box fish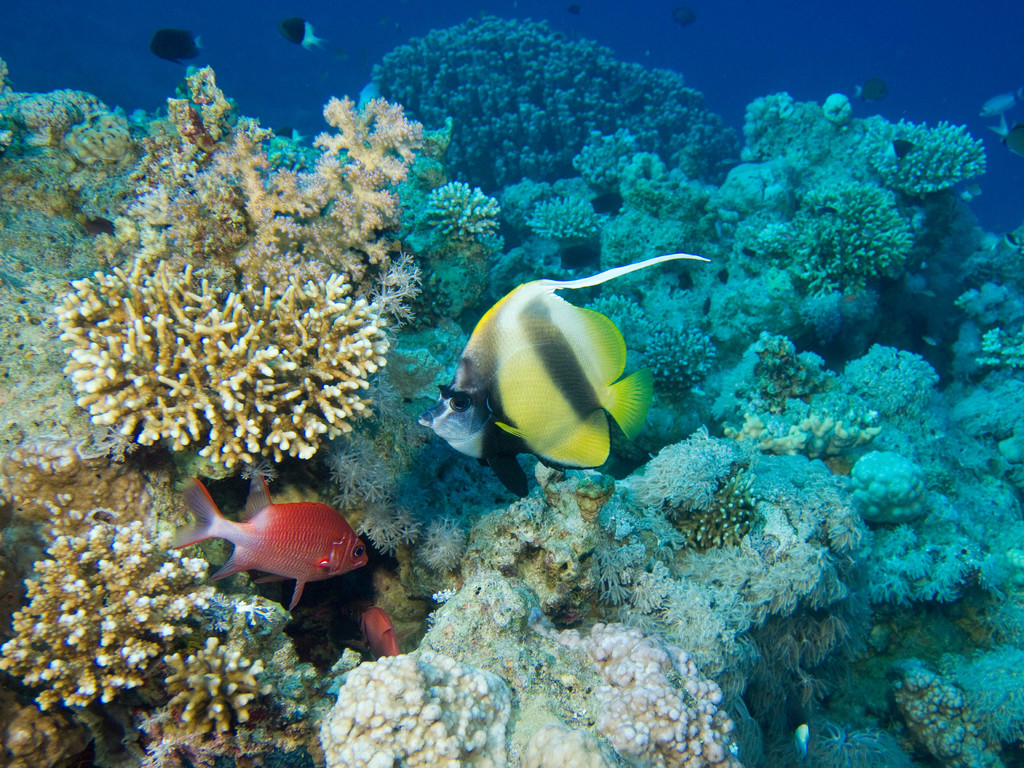
box(276, 16, 329, 56)
